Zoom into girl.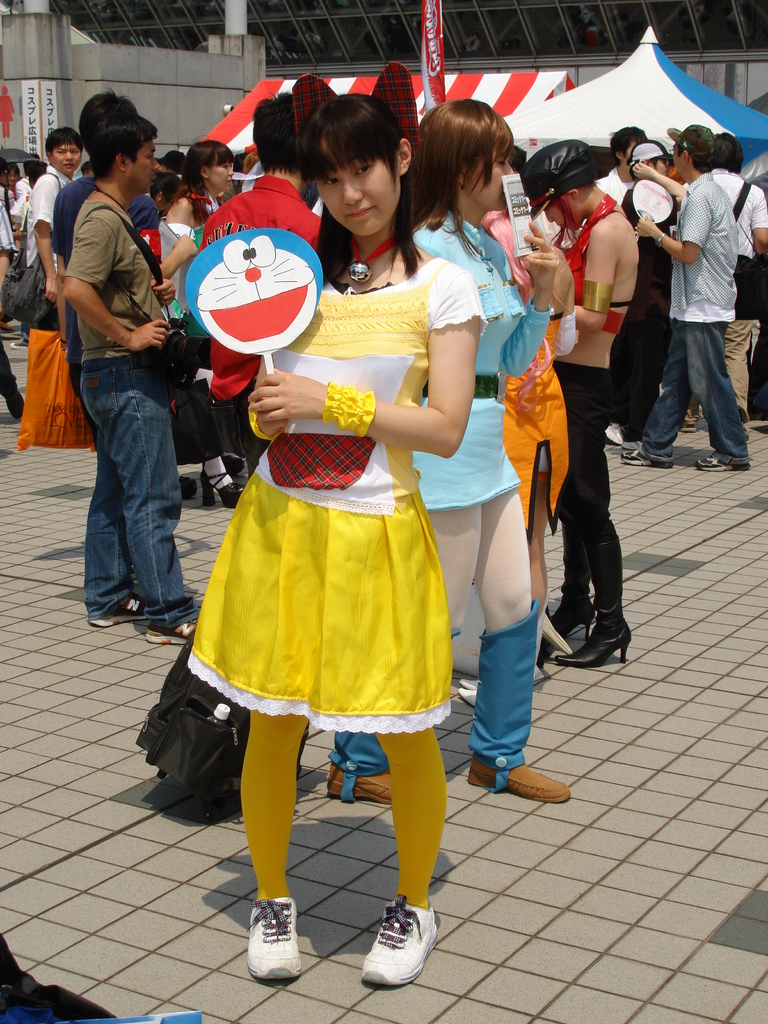
Zoom target: (left=311, top=97, right=563, bottom=801).
